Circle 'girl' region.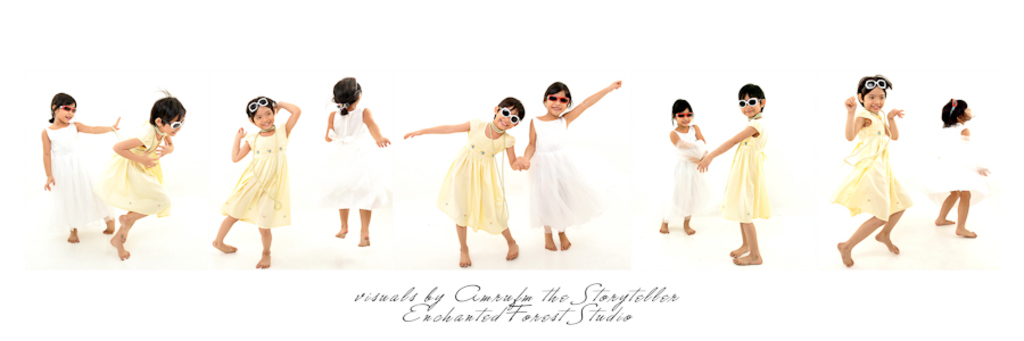
Region: {"x1": 835, "y1": 69, "x2": 905, "y2": 271}.
